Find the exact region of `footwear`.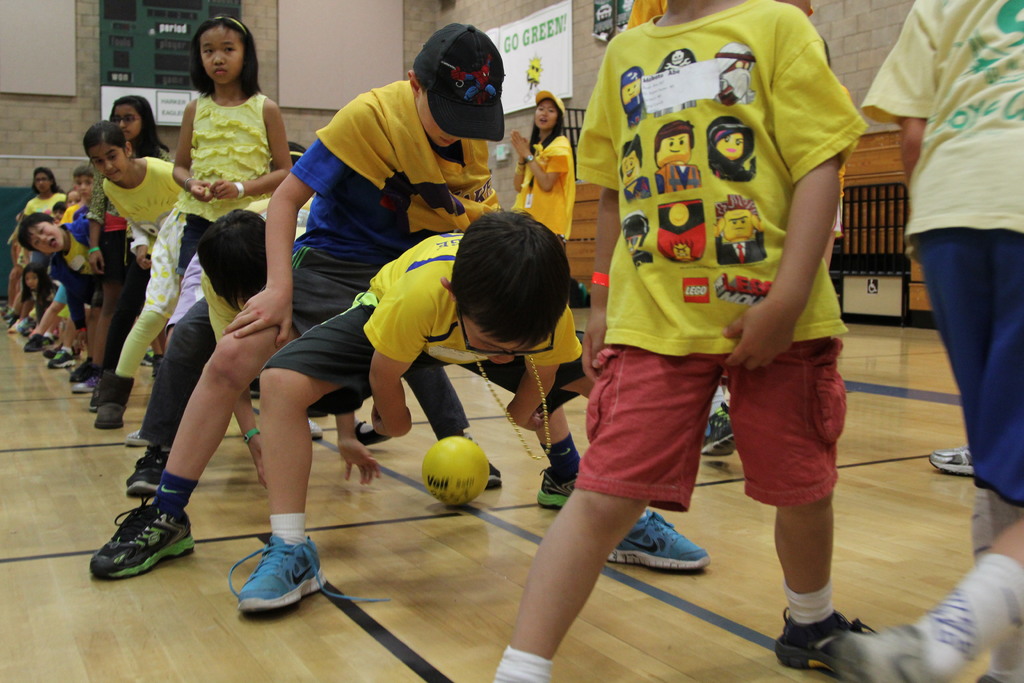
Exact region: region(829, 622, 939, 682).
